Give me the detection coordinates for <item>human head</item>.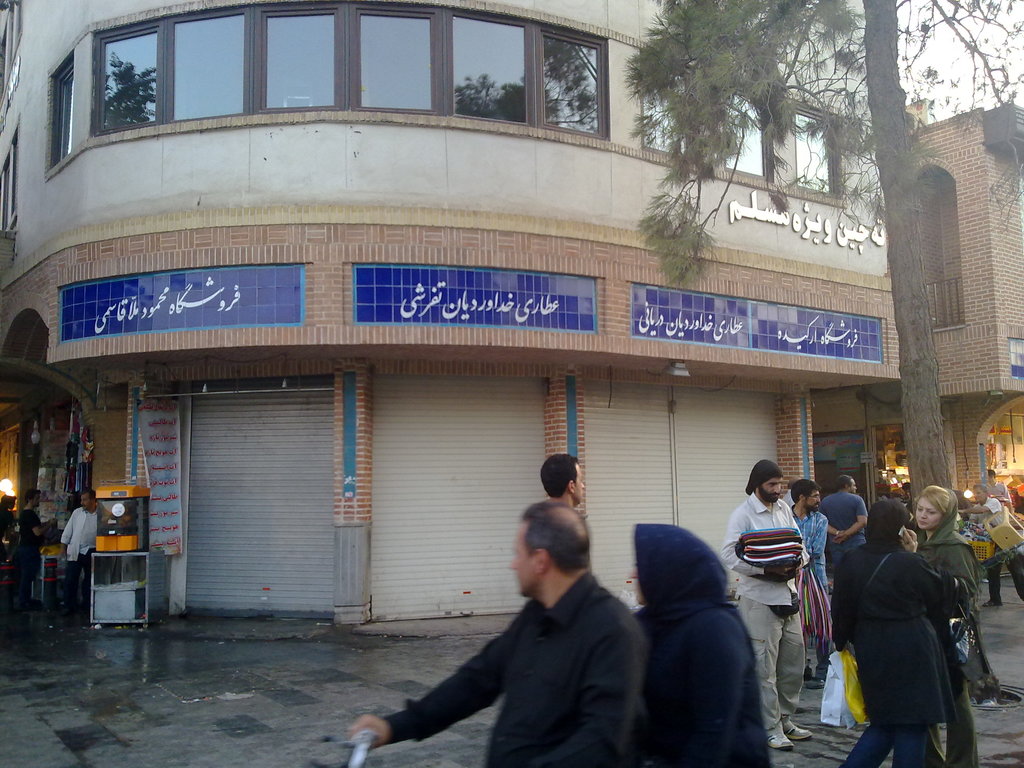
box(501, 518, 591, 617).
